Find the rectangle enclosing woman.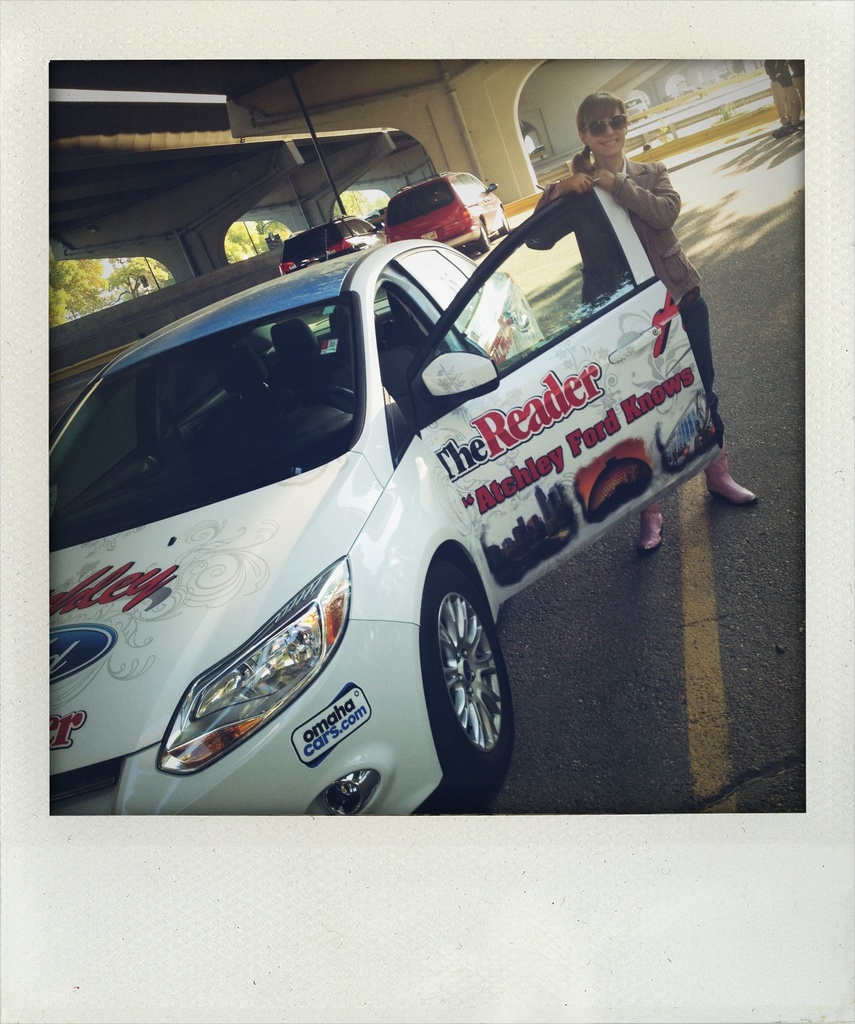
{"left": 523, "top": 98, "right": 774, "bottom": 548}.
